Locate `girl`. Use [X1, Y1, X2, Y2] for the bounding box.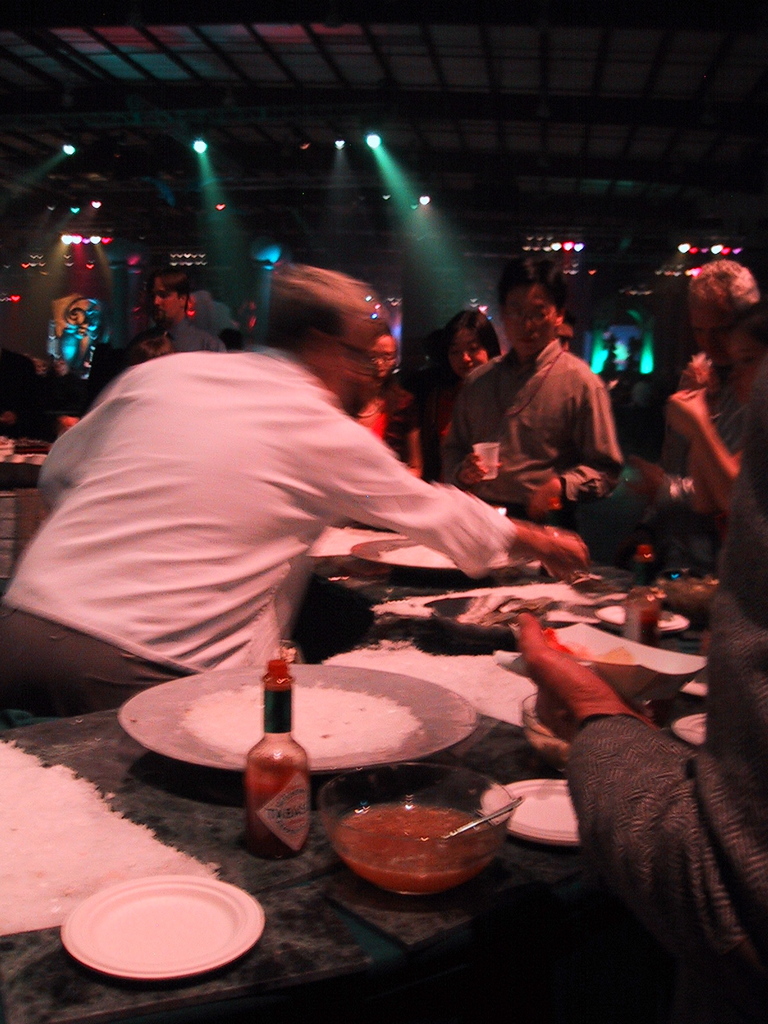
[432, 314, 499, 485].
